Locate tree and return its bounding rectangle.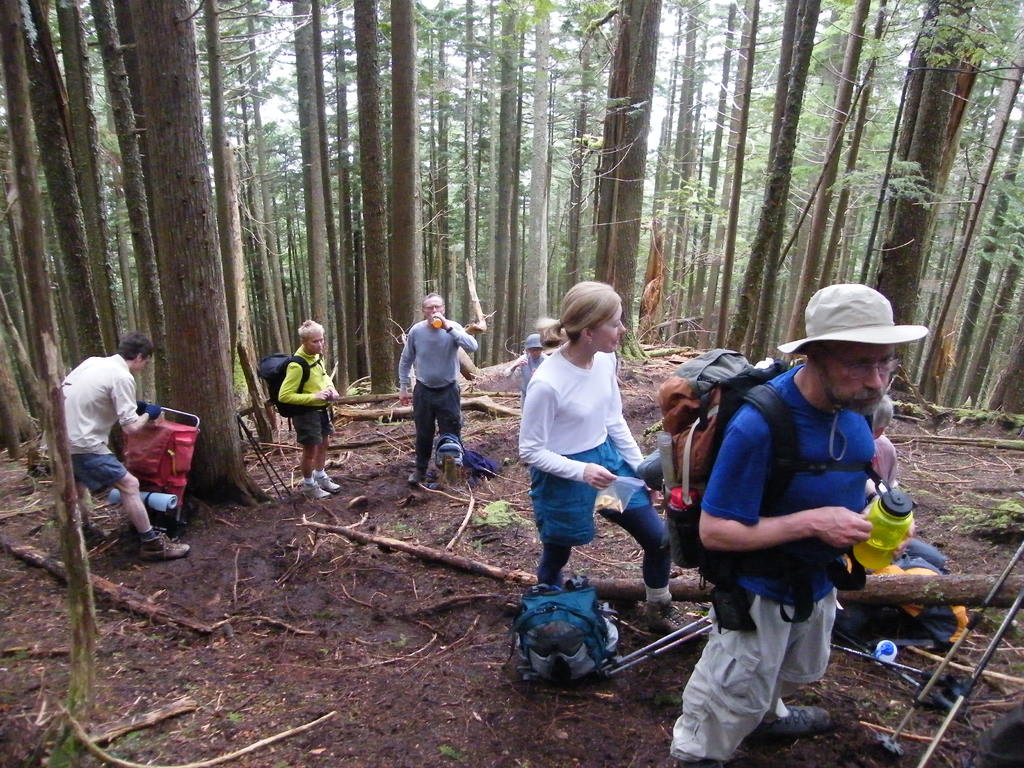
[x1=0, y1=0, x2=65, y2=767].
